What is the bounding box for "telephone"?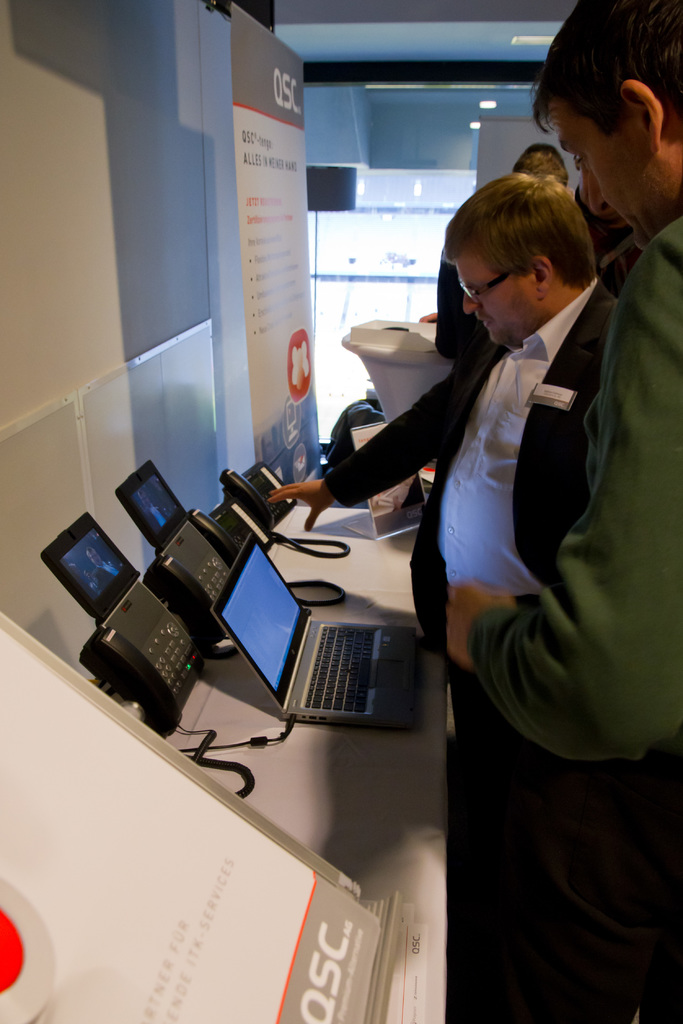
{"x1": 75, "y1": 580, "x2": 202, "y2": 726}.
